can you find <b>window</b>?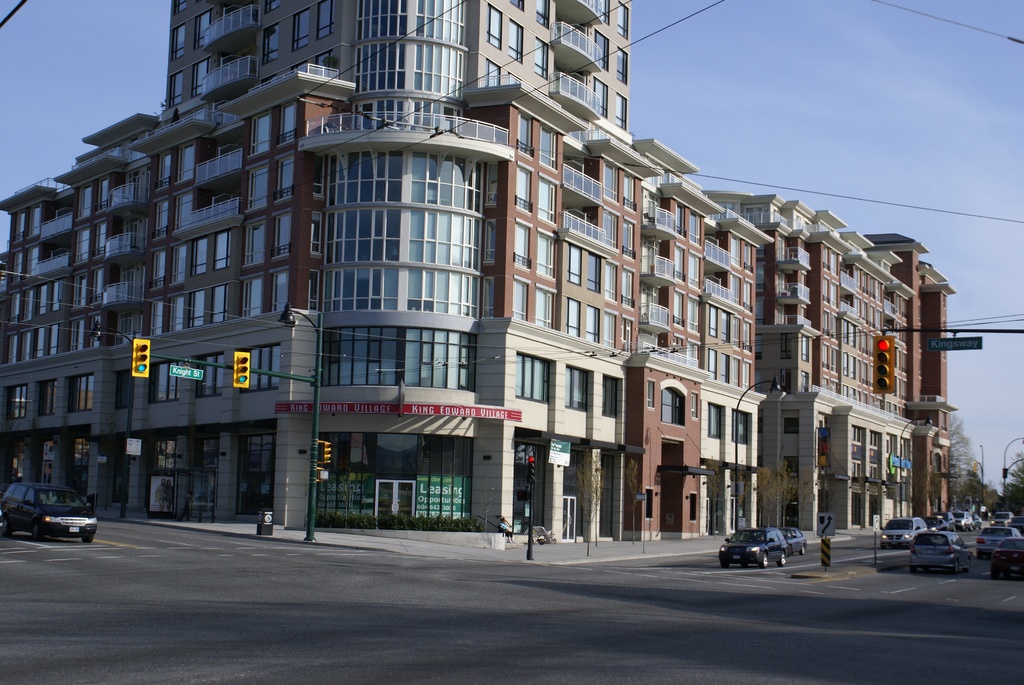
Yes, bounding box: box=[518, 352, 550, 402].
